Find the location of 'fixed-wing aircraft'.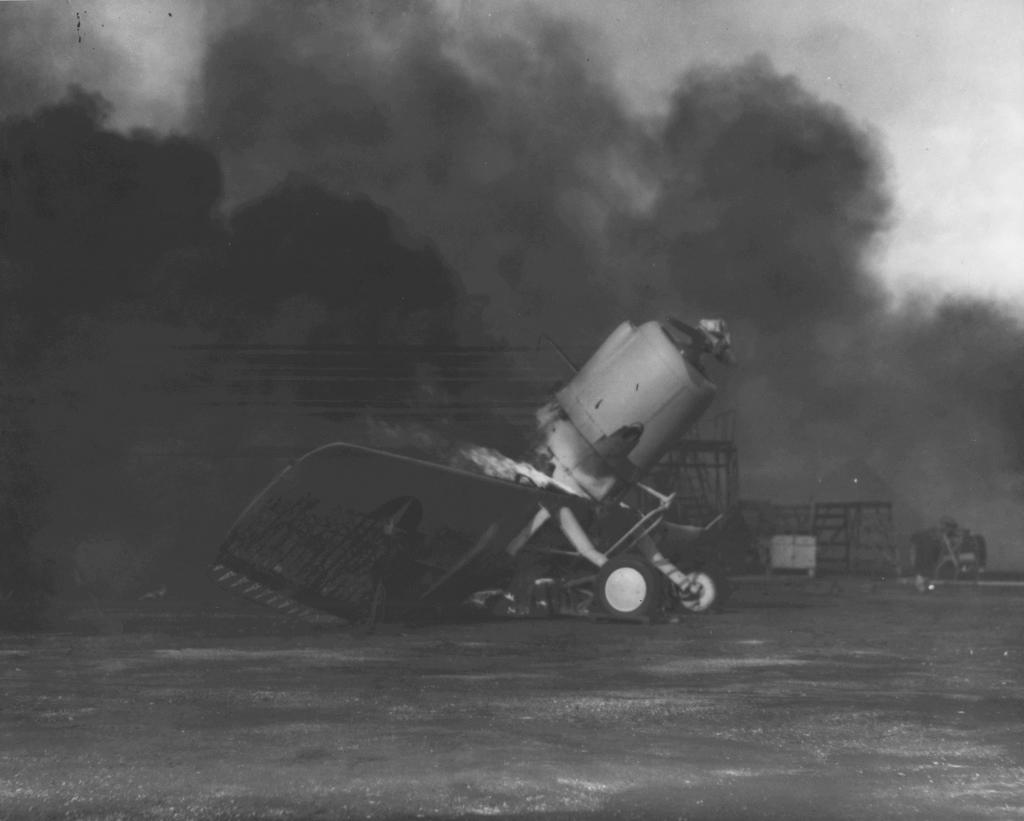
Location: (left=221, top=302, right=745, bottom=639).
